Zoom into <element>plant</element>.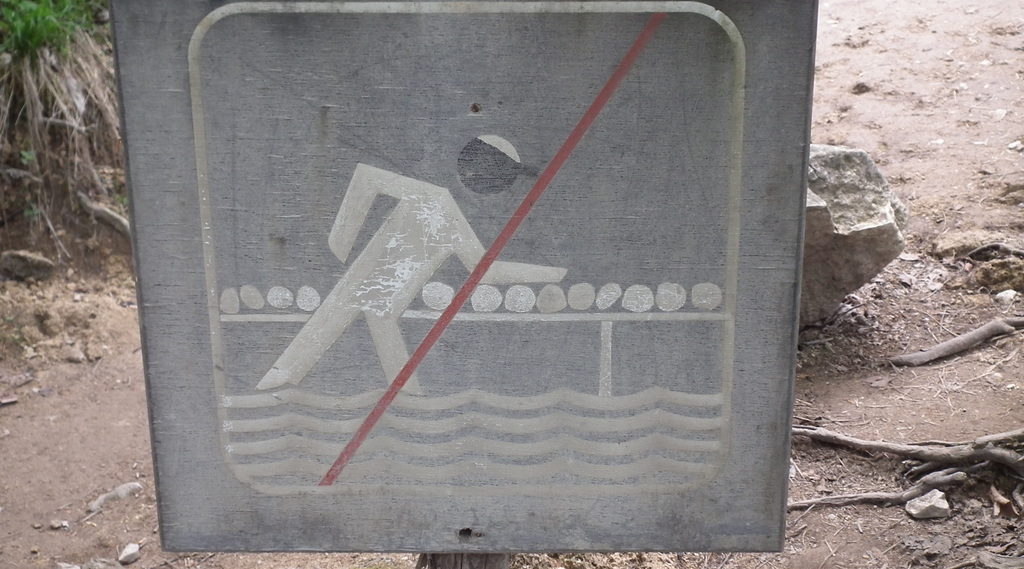
Zoom target: bbox=[108, 191, 130, 208].
